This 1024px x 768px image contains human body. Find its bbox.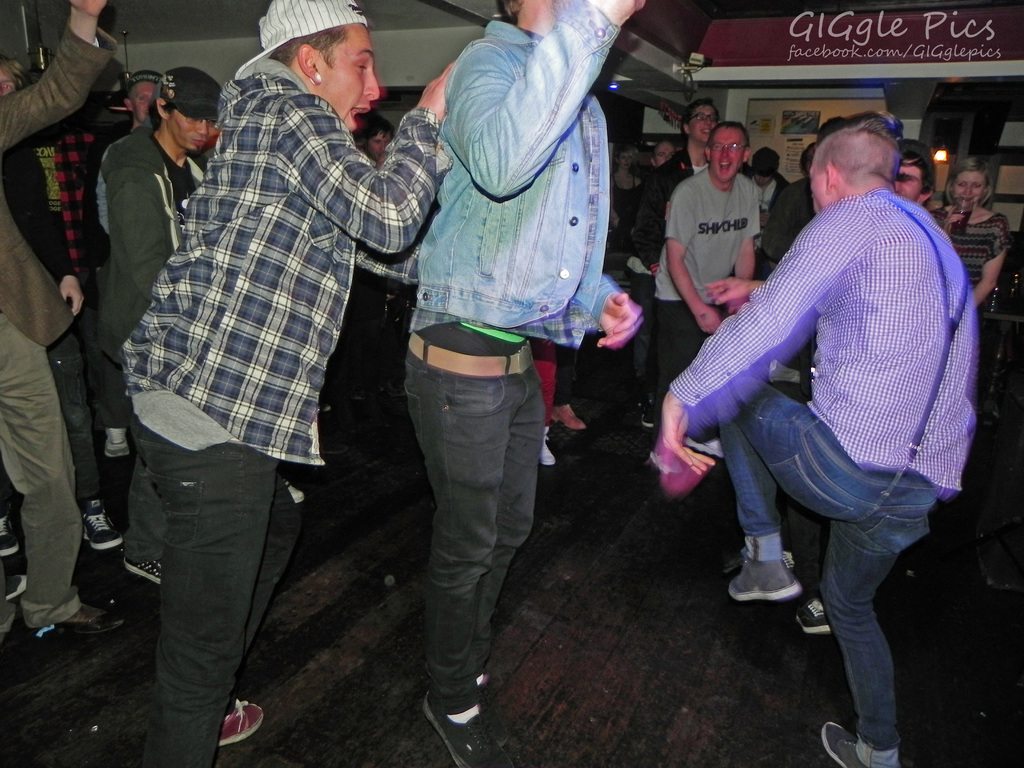
crop(655, 92, 715, 208).
